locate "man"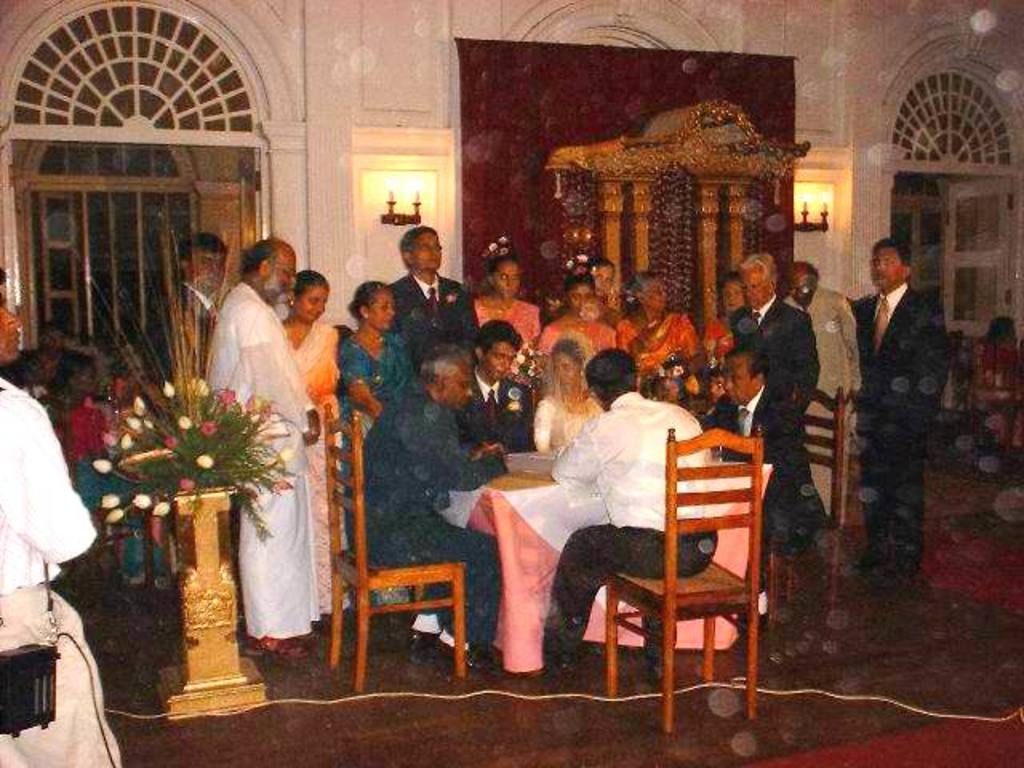
(725, 254, 821, 410)
